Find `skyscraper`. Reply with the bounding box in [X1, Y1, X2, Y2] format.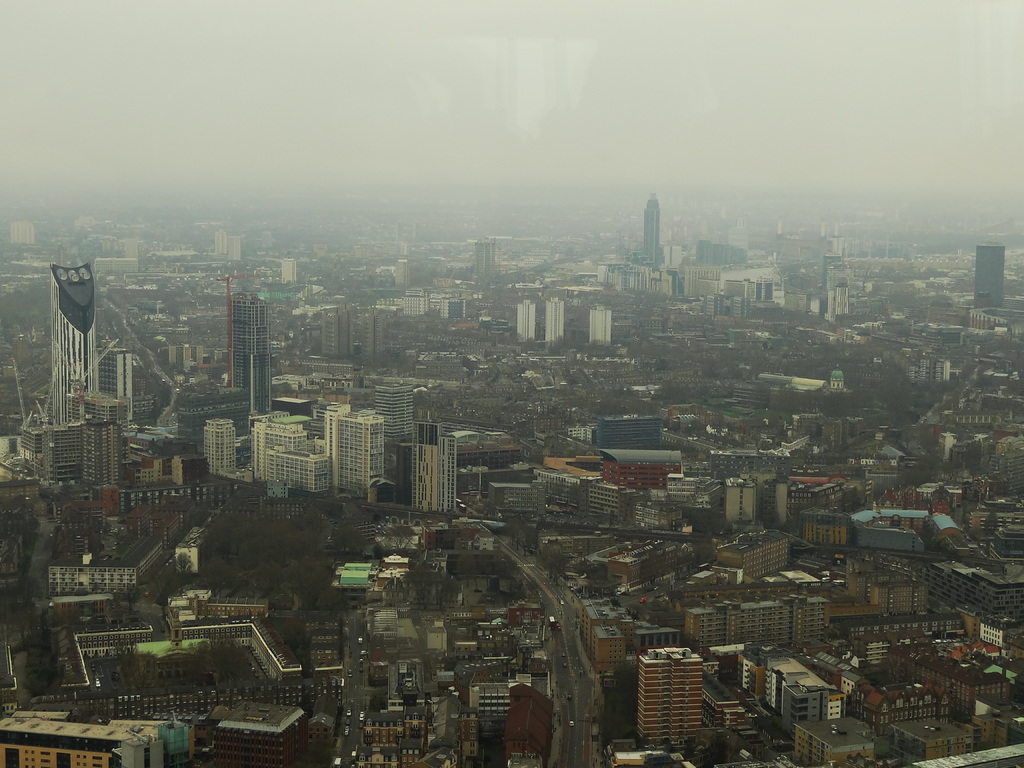
[412, 420, 463, 512].
